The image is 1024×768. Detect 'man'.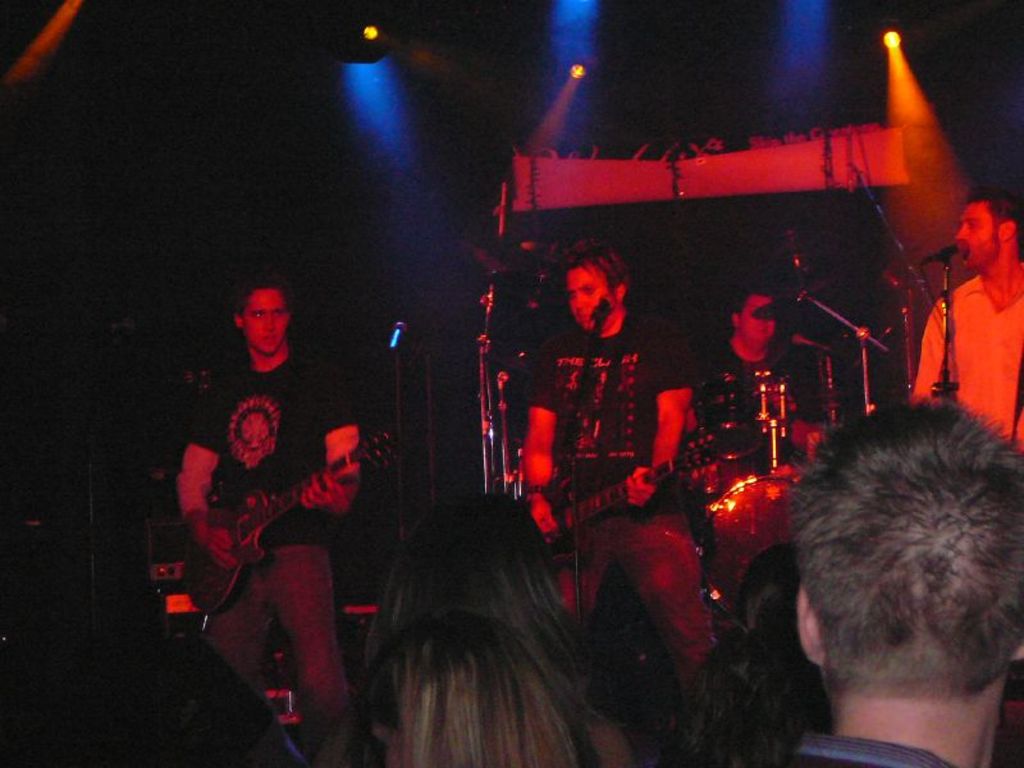
Detection: region(166, 273, 362, 767).
